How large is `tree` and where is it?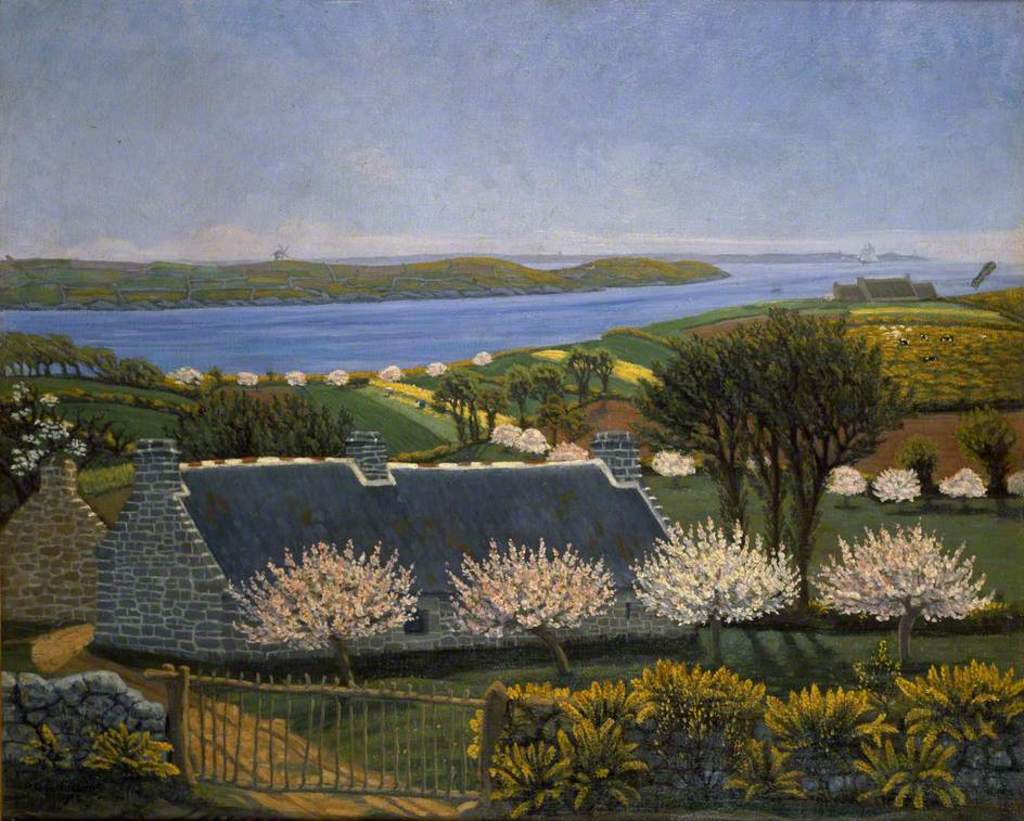
Bounding box: detection(217, 537, 424, 719).
